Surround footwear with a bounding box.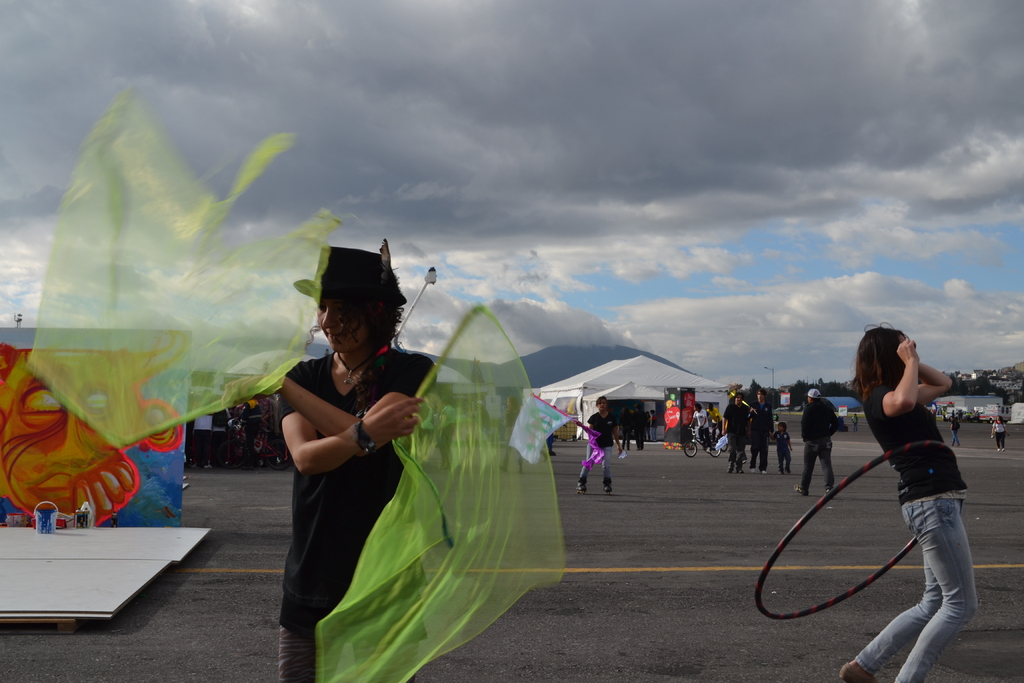
<region>785, 465, 795, 477</region>.
